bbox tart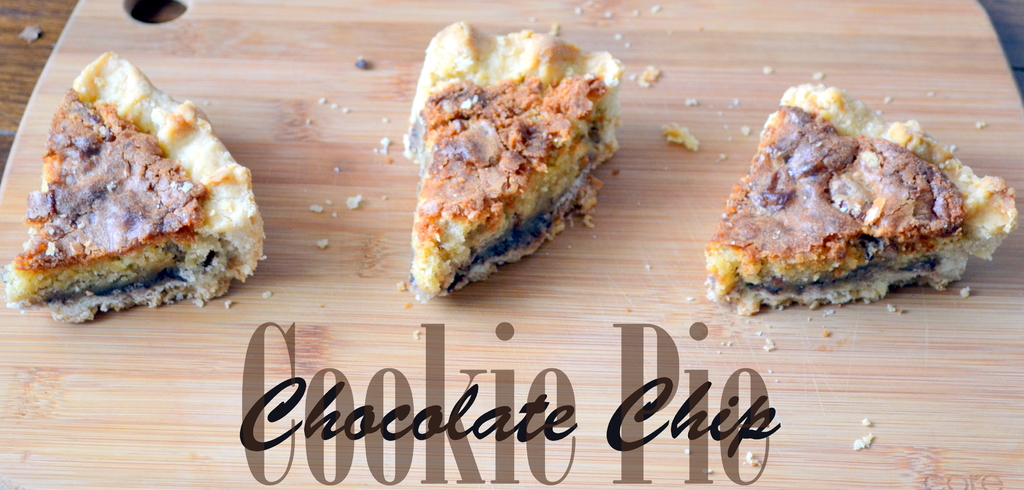
rect(709, 79, 1021, 312)
